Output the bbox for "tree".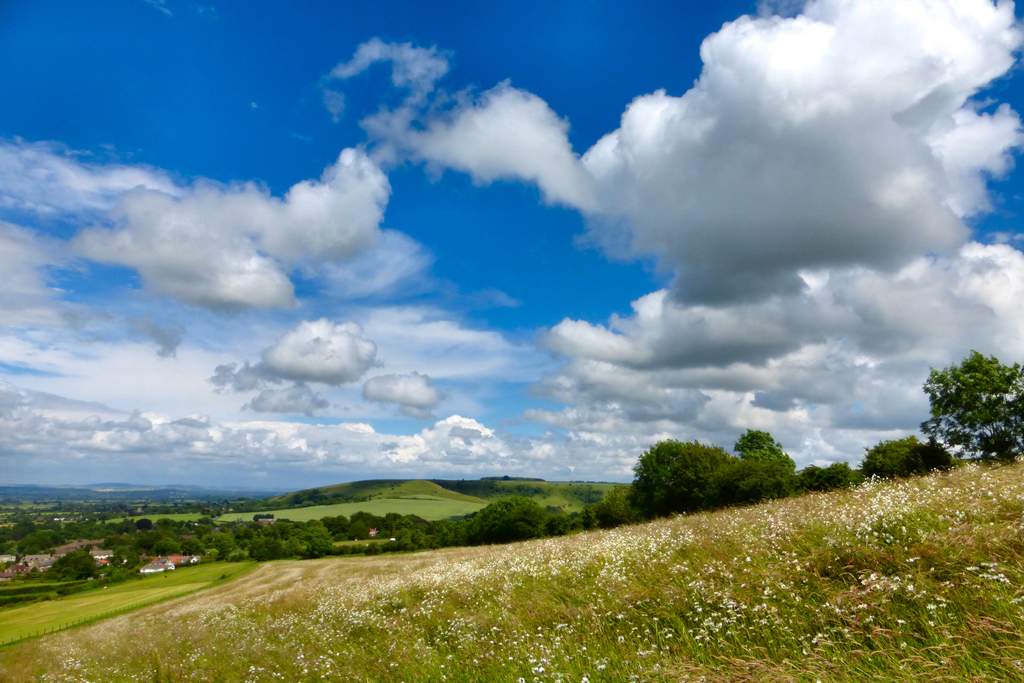
x1=924, y1=333, x2=1017, y2=476.
